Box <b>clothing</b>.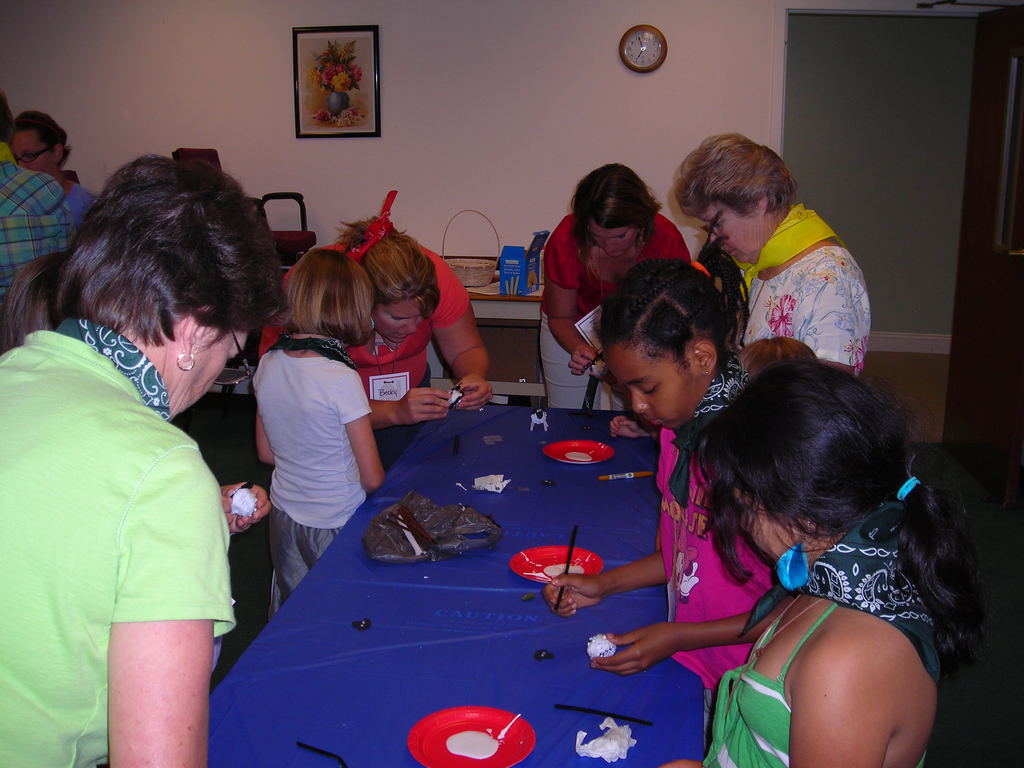
[x1=705, y1=569, x2=938, y2=767].
